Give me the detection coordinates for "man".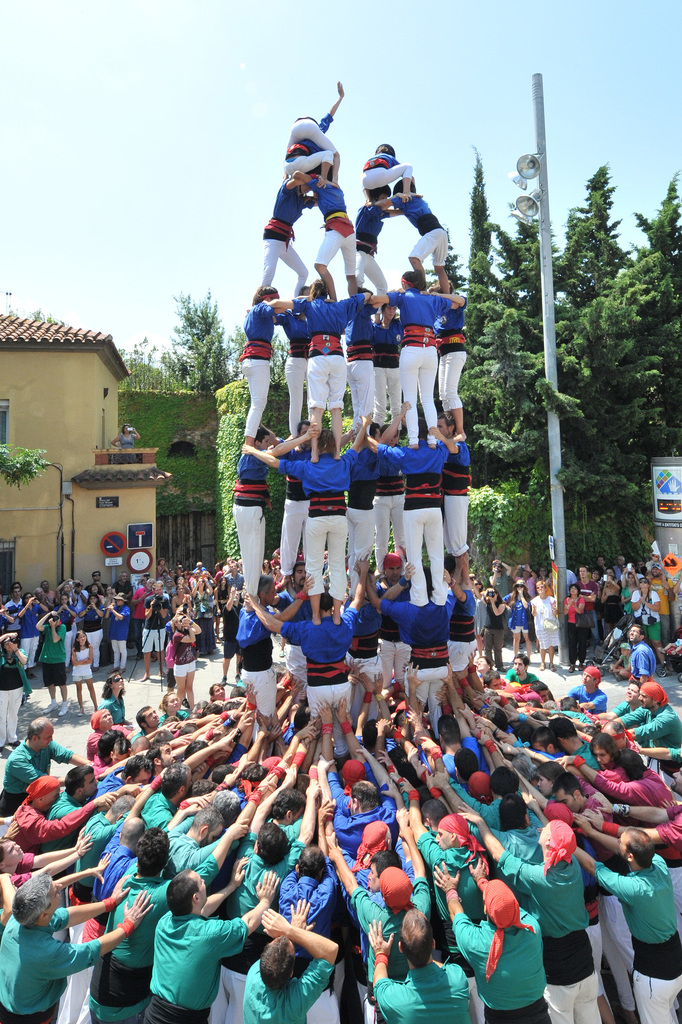
365:907:479:1023.
